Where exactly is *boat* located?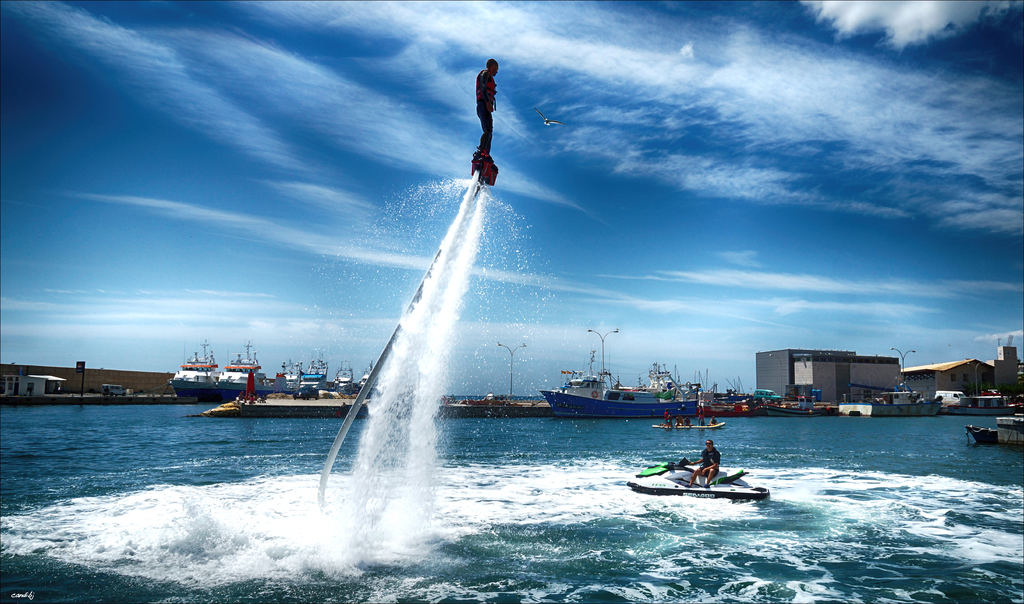
Its bounding box is rect(640, 448, 767, 510).
